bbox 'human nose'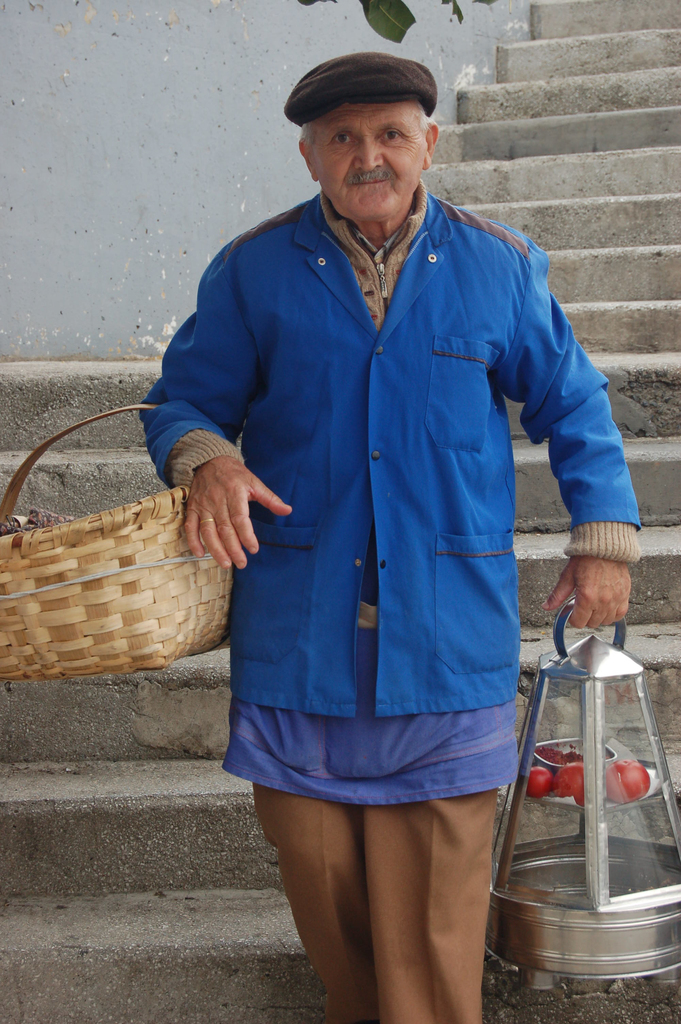
l=353, t=140, r=386, b=172
